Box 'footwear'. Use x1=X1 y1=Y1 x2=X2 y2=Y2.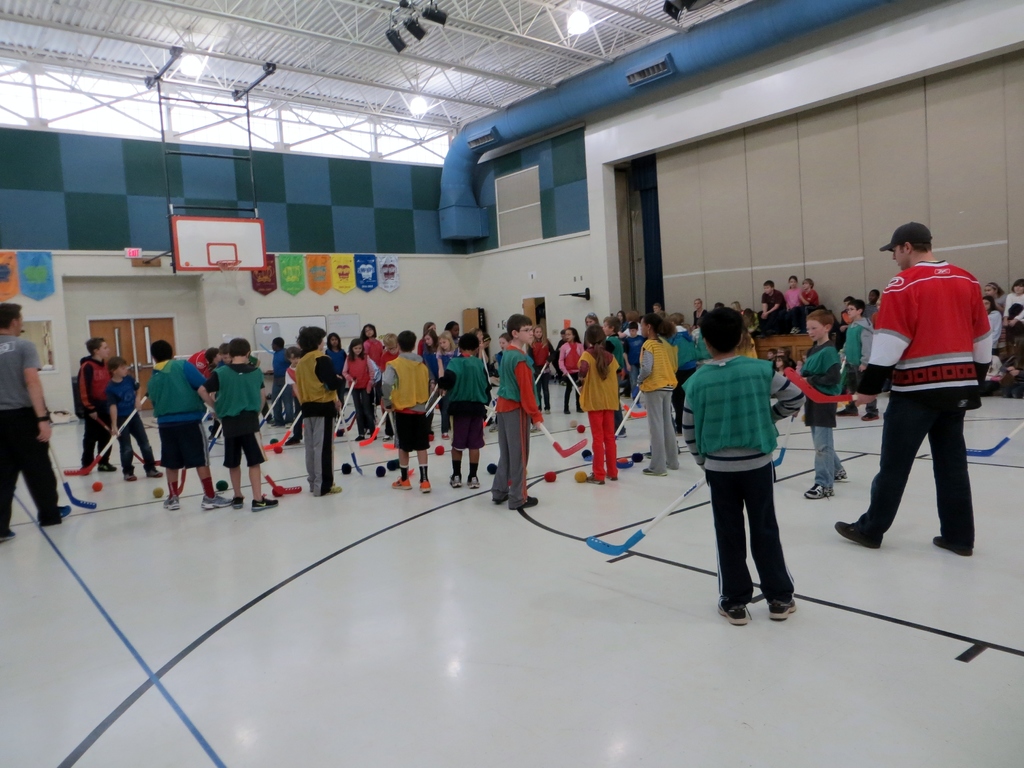
x1=0 y1=532 x2=18 y2=537.
